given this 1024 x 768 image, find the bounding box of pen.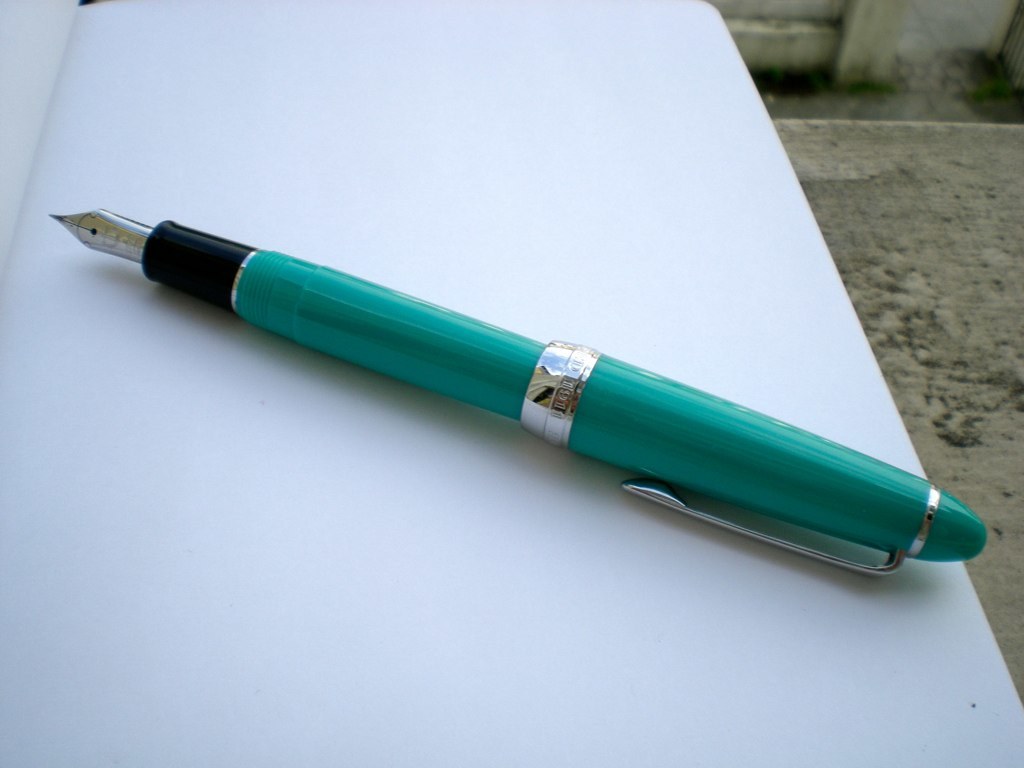
left=46, top=199, right=986, bottom=574.
